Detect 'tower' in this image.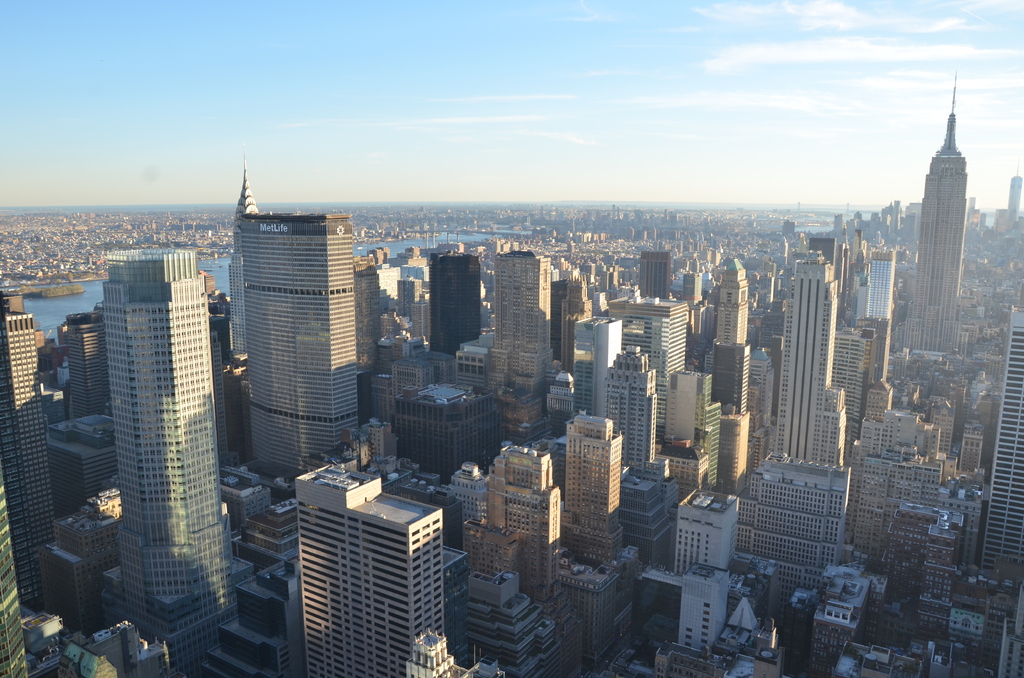
Detection: (101,246,256,677).
